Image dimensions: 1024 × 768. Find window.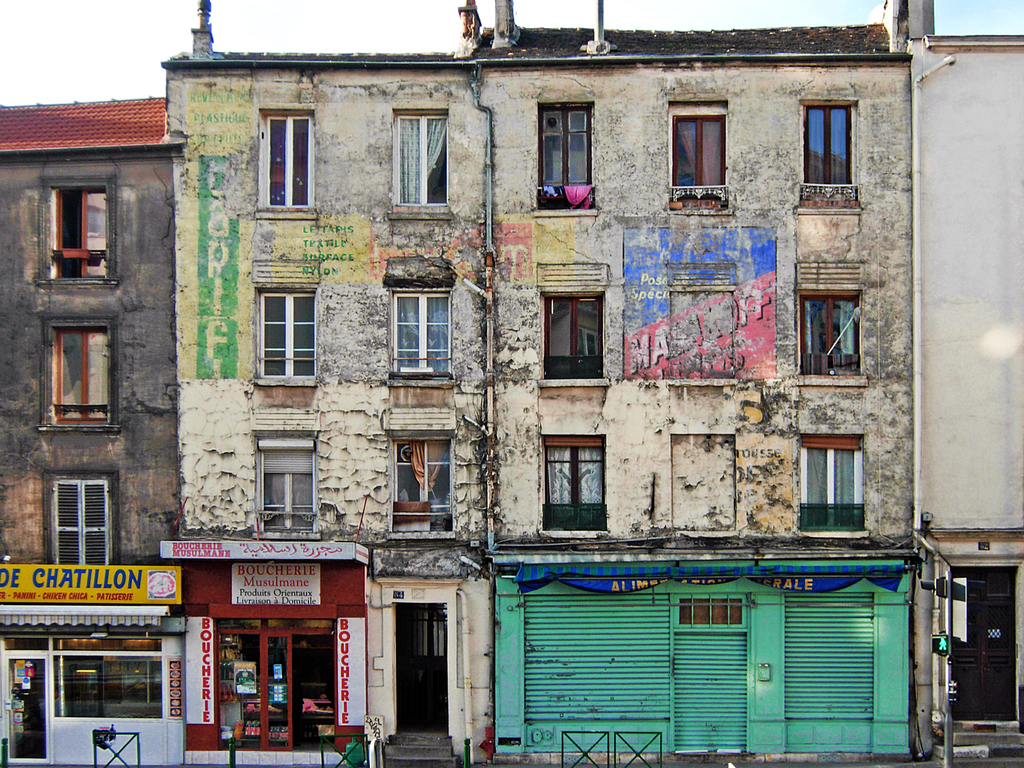
(left=384, top=110, right=450, bottom=212).
